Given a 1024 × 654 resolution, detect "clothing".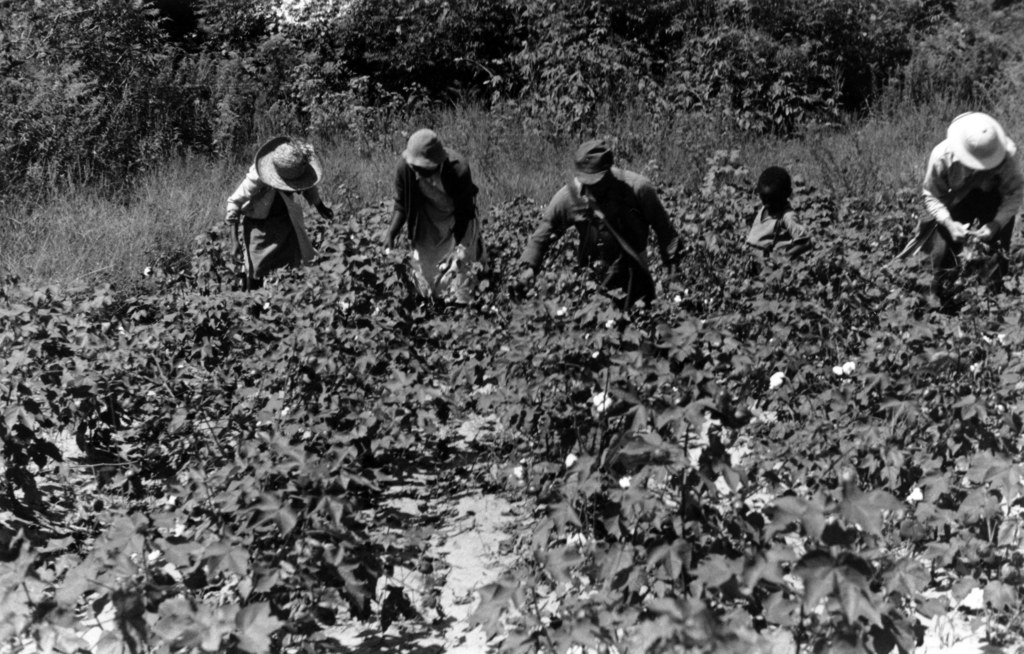
crop(402, 152, 477, 278).
